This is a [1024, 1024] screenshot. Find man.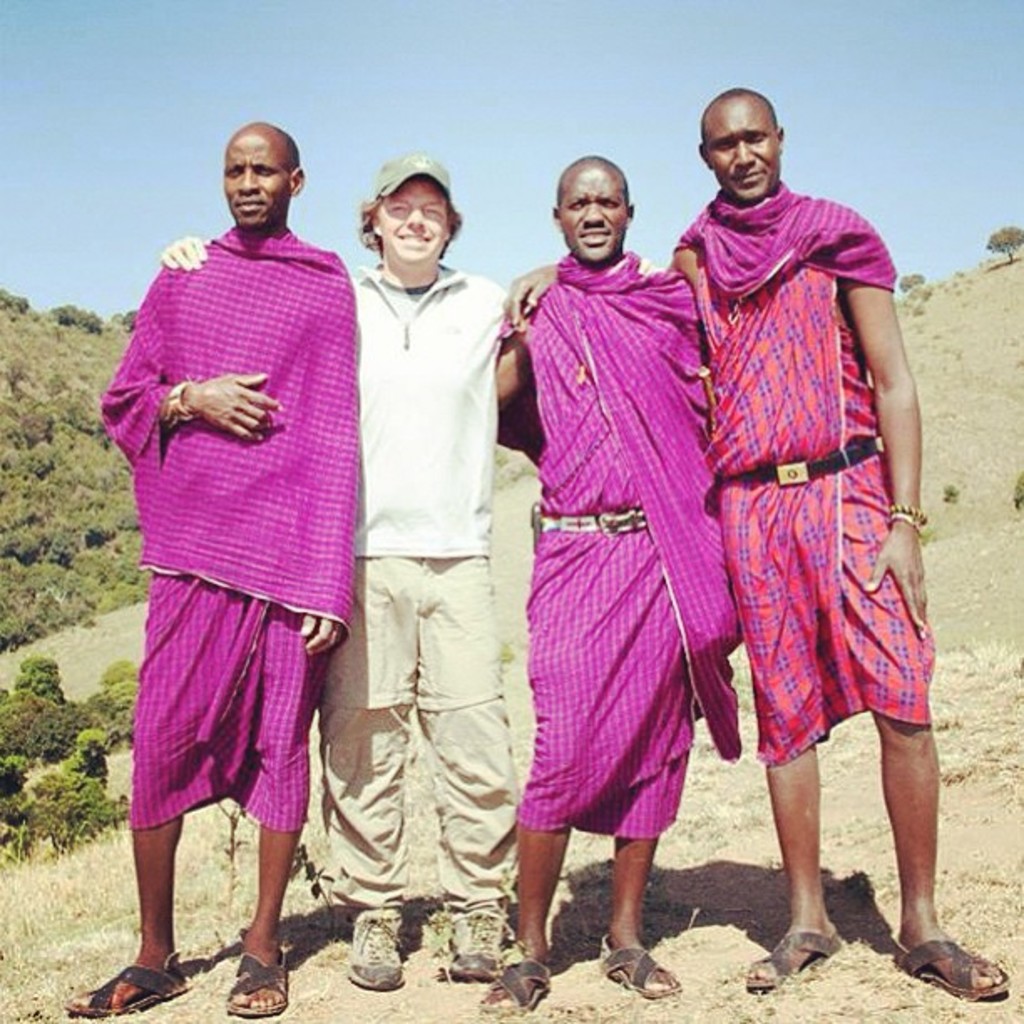
Bounding box: region(161, 157, 514, 989).
